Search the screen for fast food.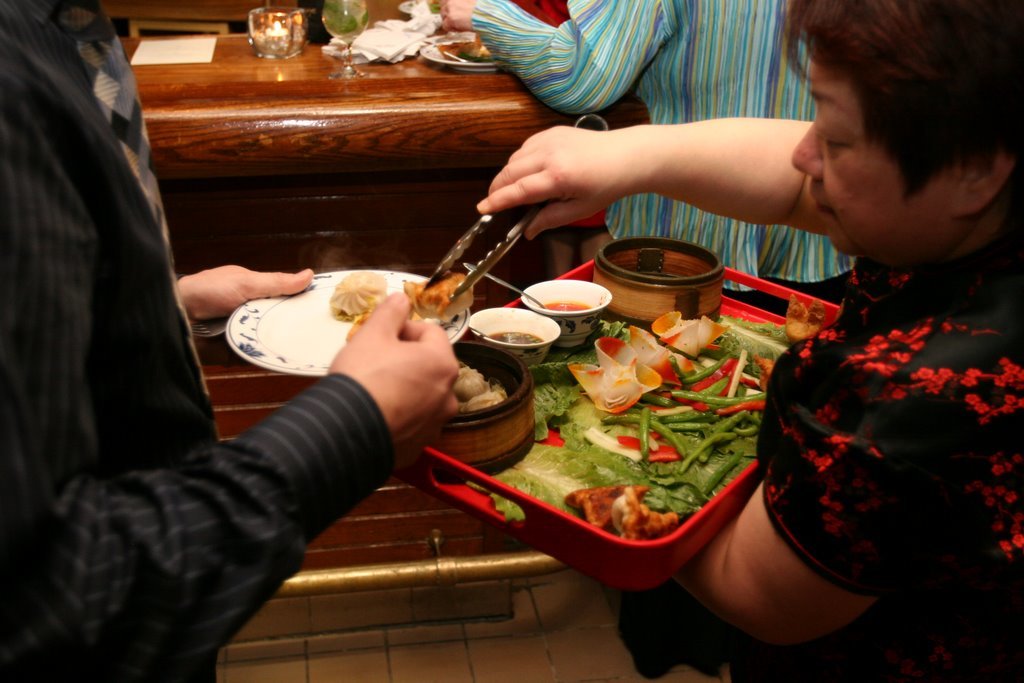
Found at {"x1": 326, "y1": 267, "x2": 390, "y2": 315}.
